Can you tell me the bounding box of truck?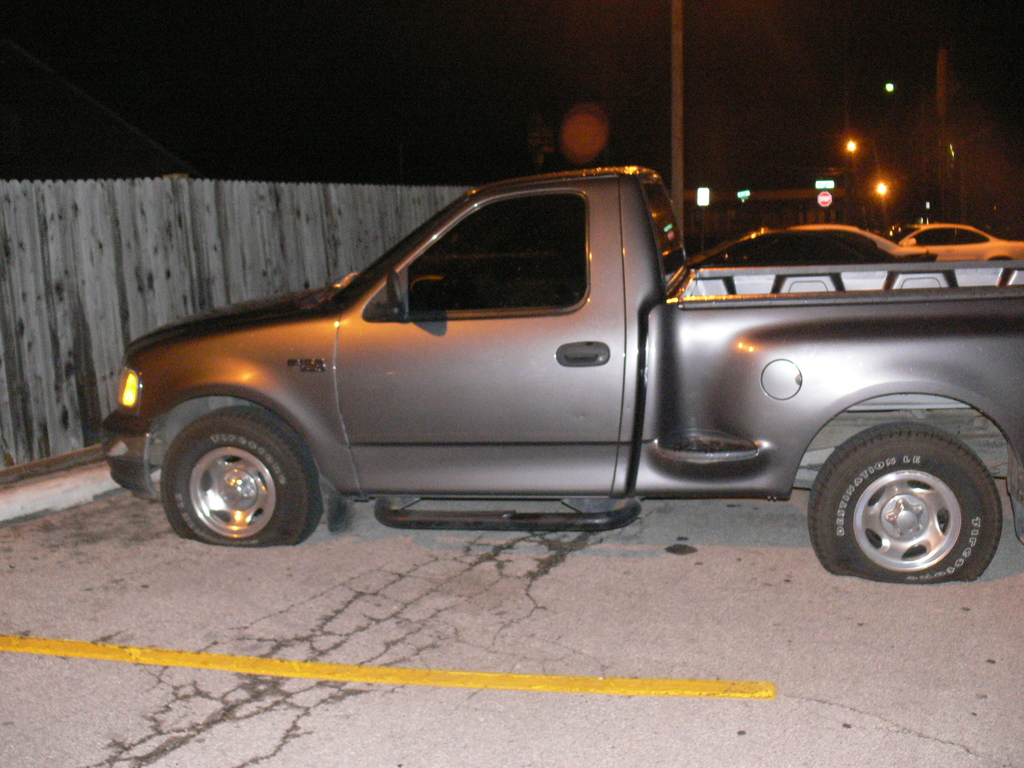
109/145/1018/588.
